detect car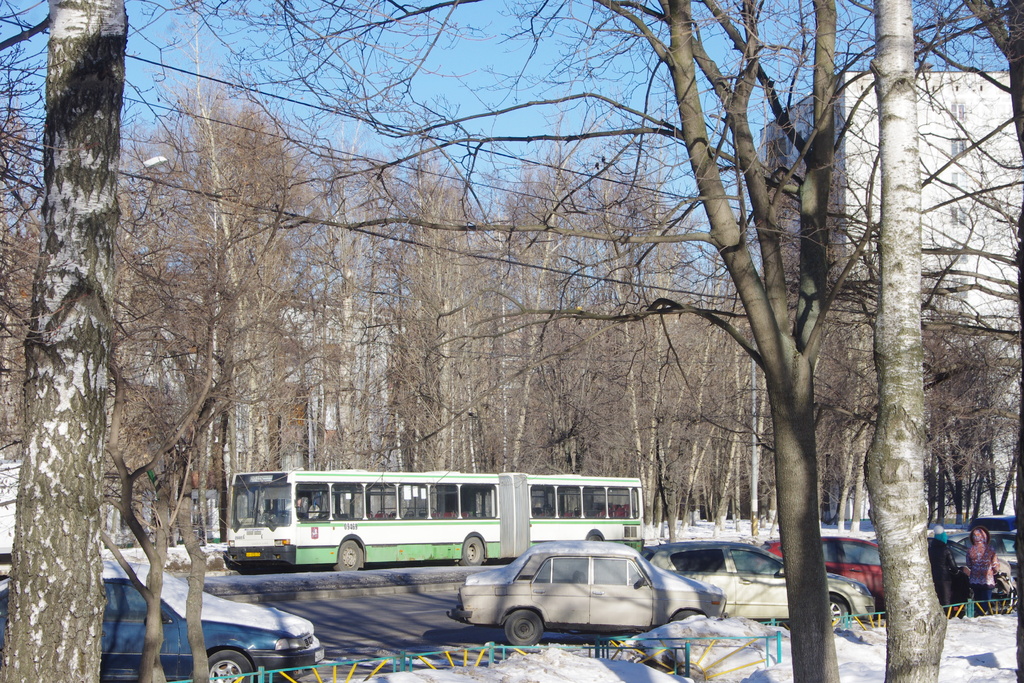
<region>445, 541, 728, 645</region>
